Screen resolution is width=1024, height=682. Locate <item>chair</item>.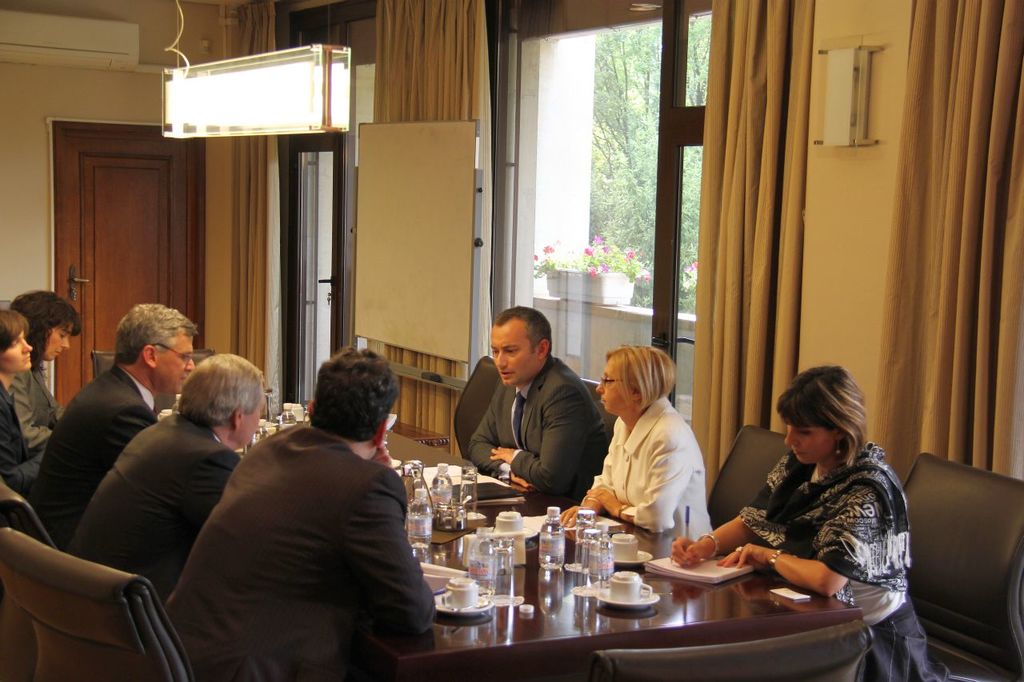
<box>0,523,191,681</box>.
